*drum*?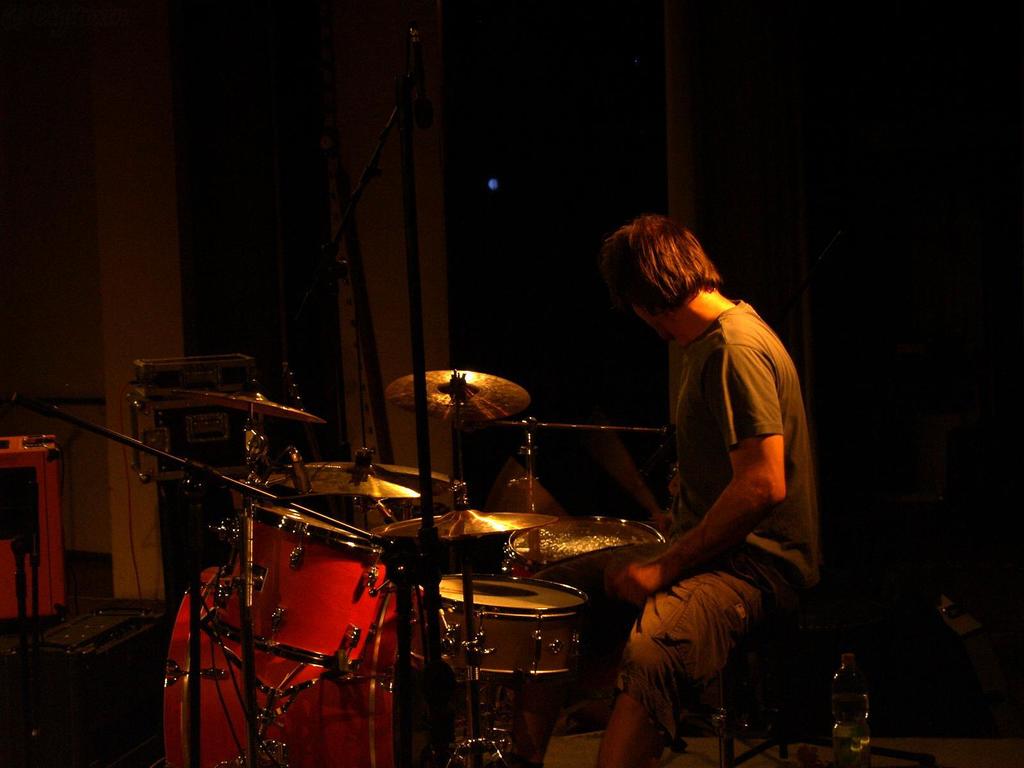
[x1=507, y1=514, x2=668, y2=577]
